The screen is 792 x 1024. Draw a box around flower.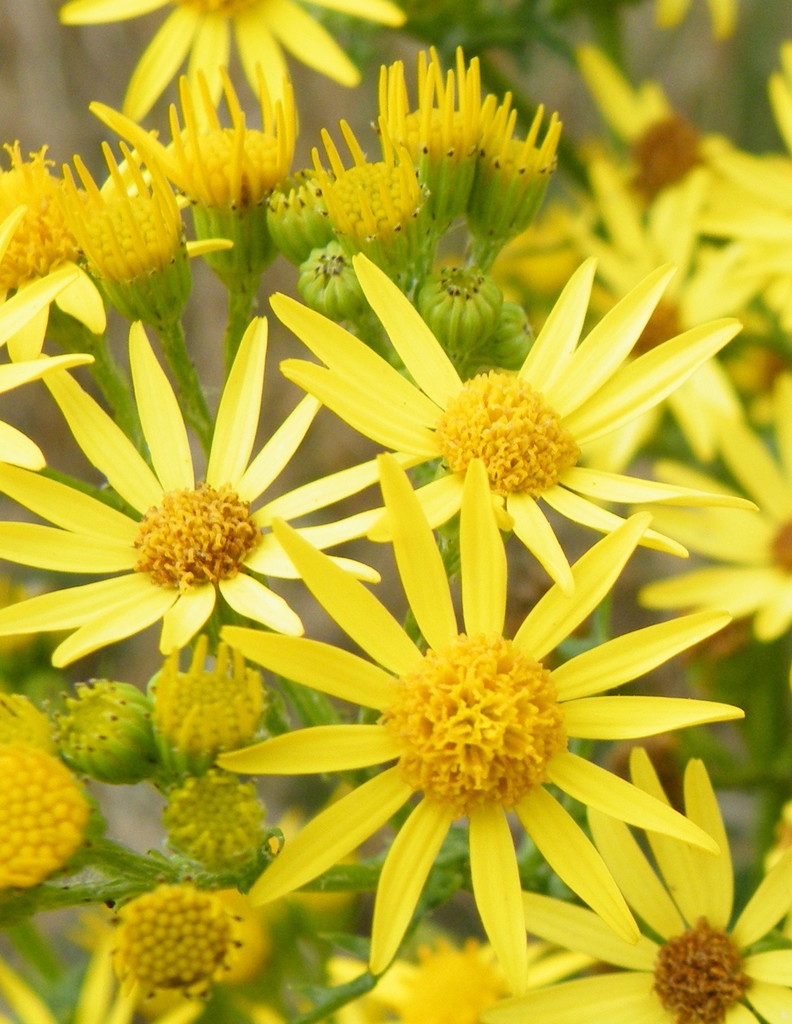
bbox=(60, 0, 403, 130).
